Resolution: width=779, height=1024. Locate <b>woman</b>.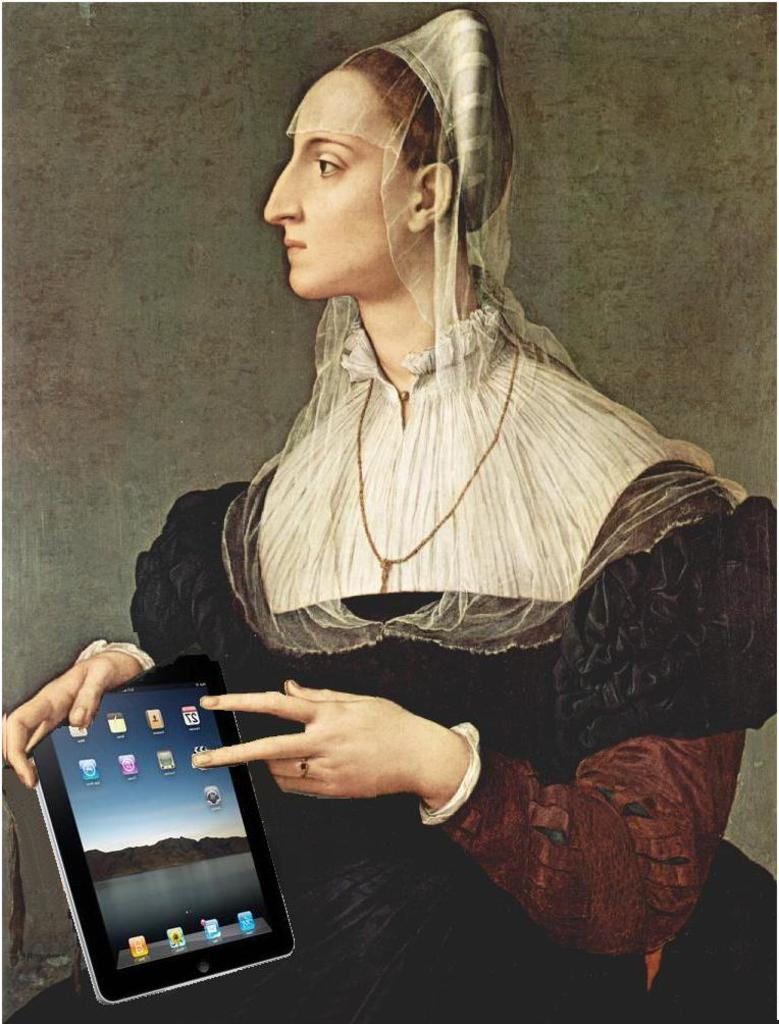
select_region(0, 36, 778, 1023).
